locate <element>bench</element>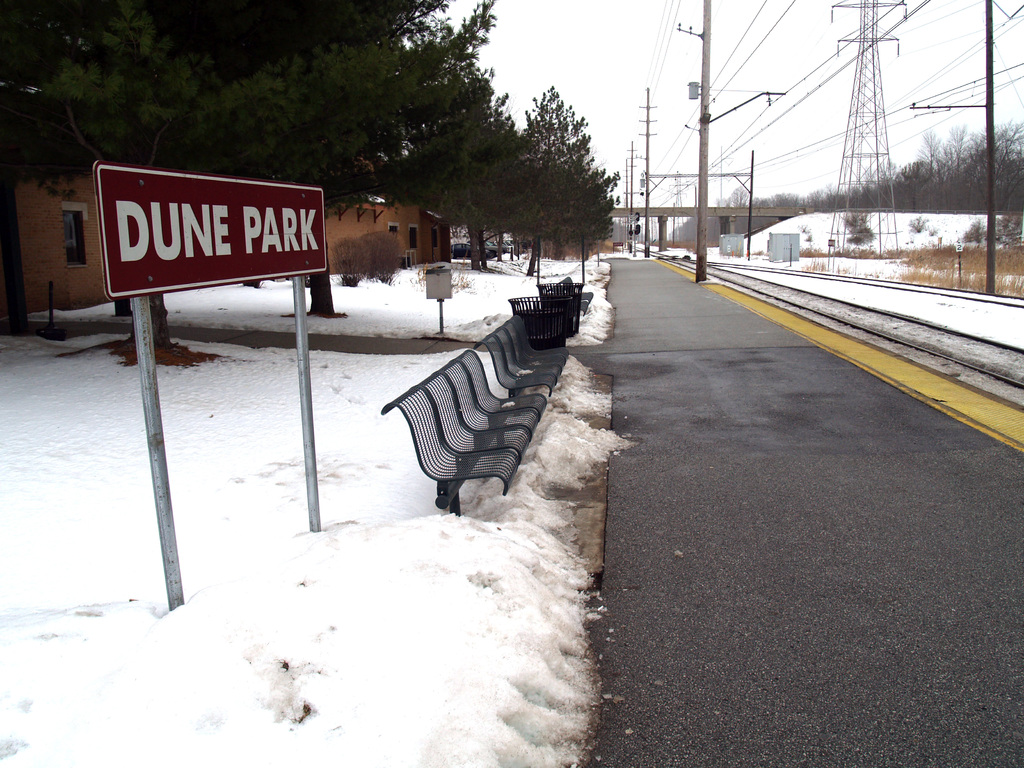
x1=546, y1=276, x2=592, y2=316
